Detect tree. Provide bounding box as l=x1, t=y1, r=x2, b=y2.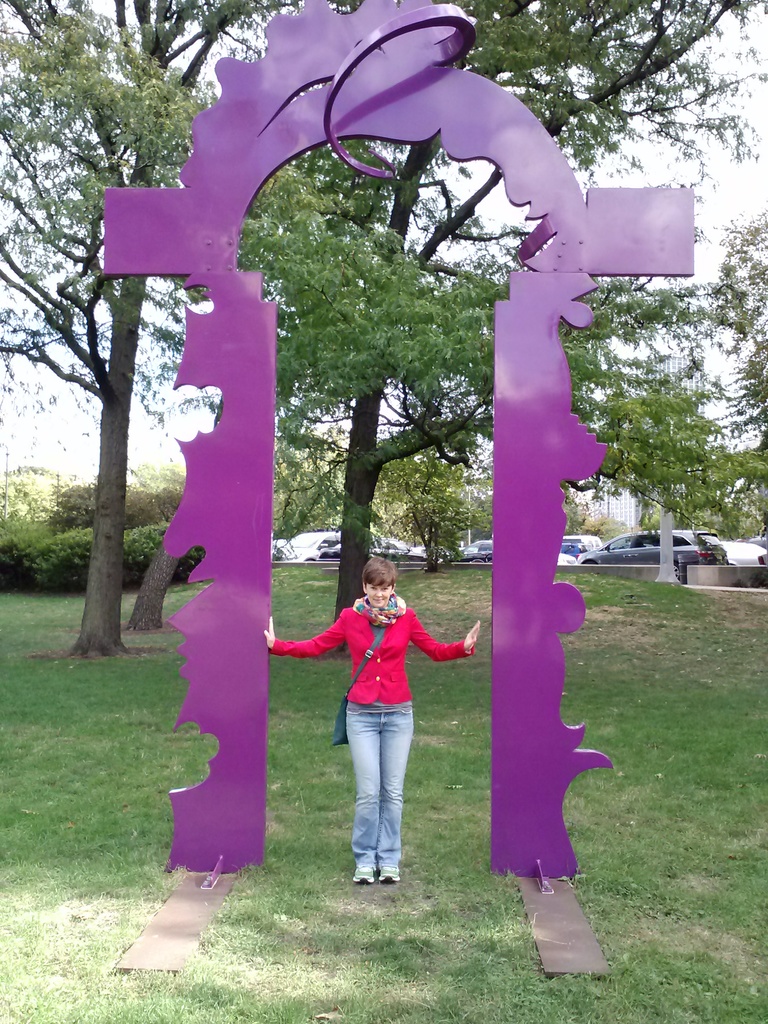
l=381, t=200, r=518, b=581.
